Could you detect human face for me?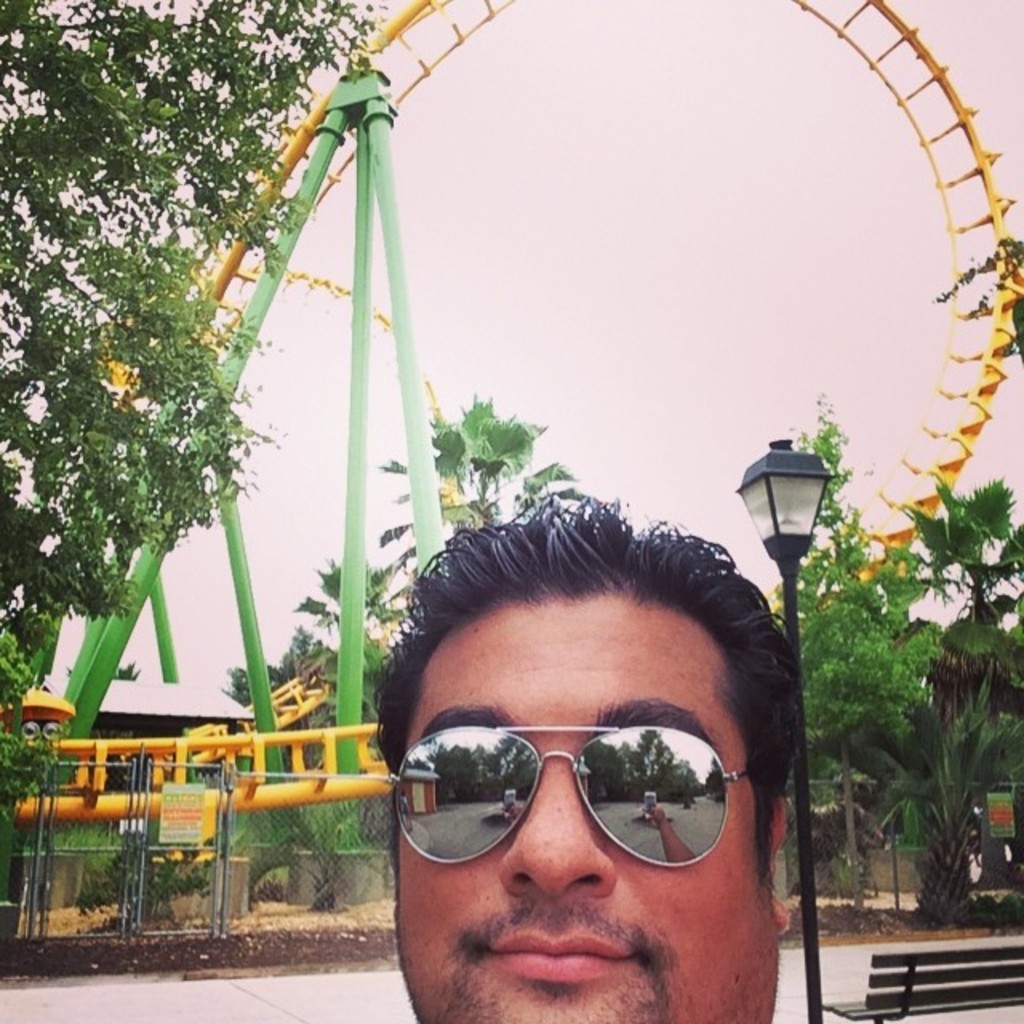
Detection result: (394, 590, 774, 1022).
